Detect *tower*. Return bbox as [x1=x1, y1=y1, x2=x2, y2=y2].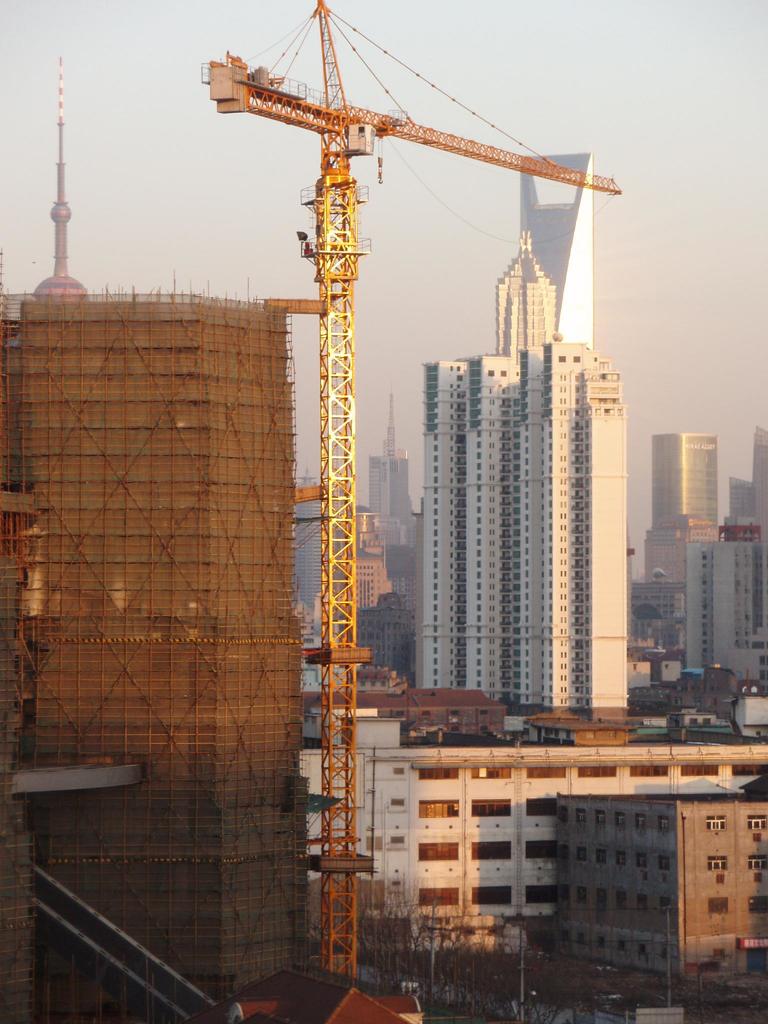
[x1=634, y1=426, x2=721, y2=536].
